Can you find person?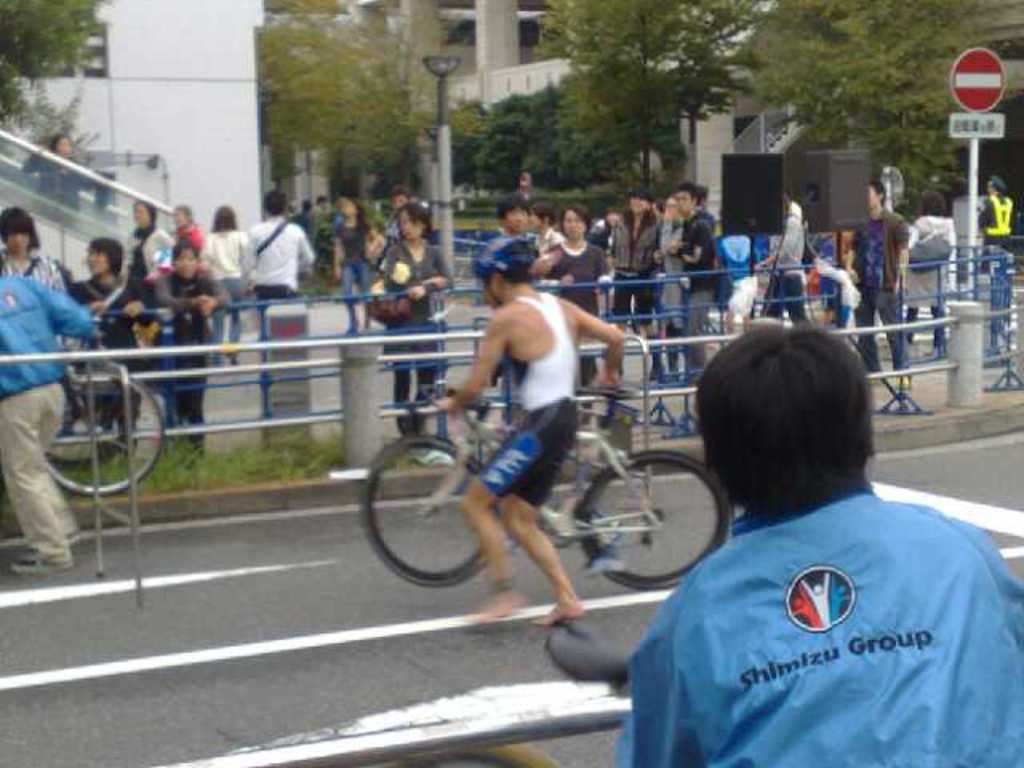
Yes, bounding box: [683,181,723,363].
